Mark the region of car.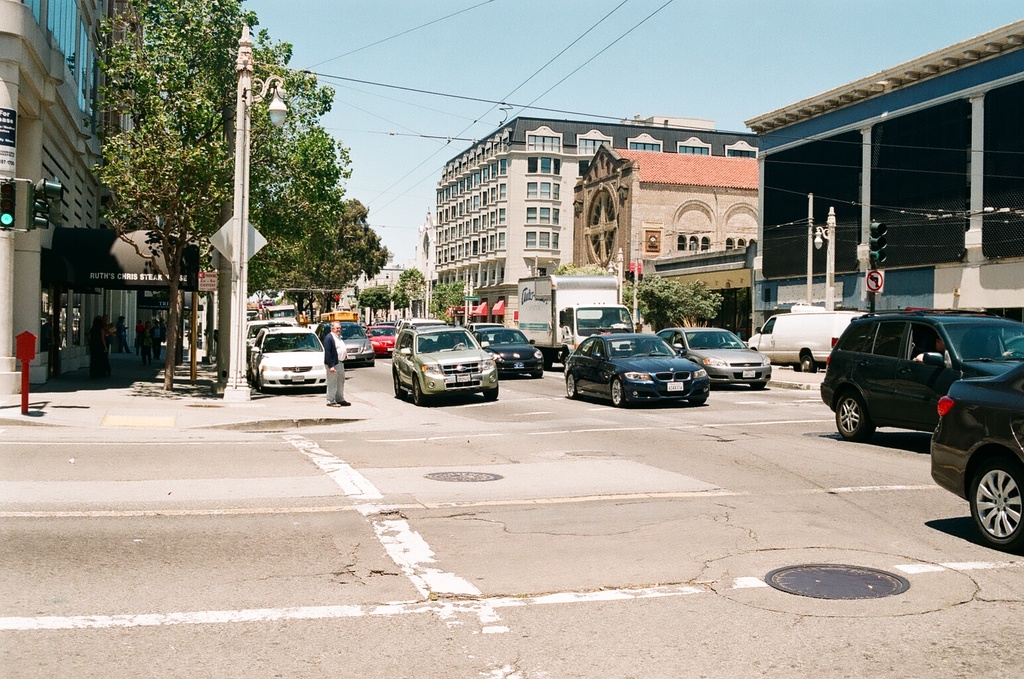
Region: 334 322 378 364.
